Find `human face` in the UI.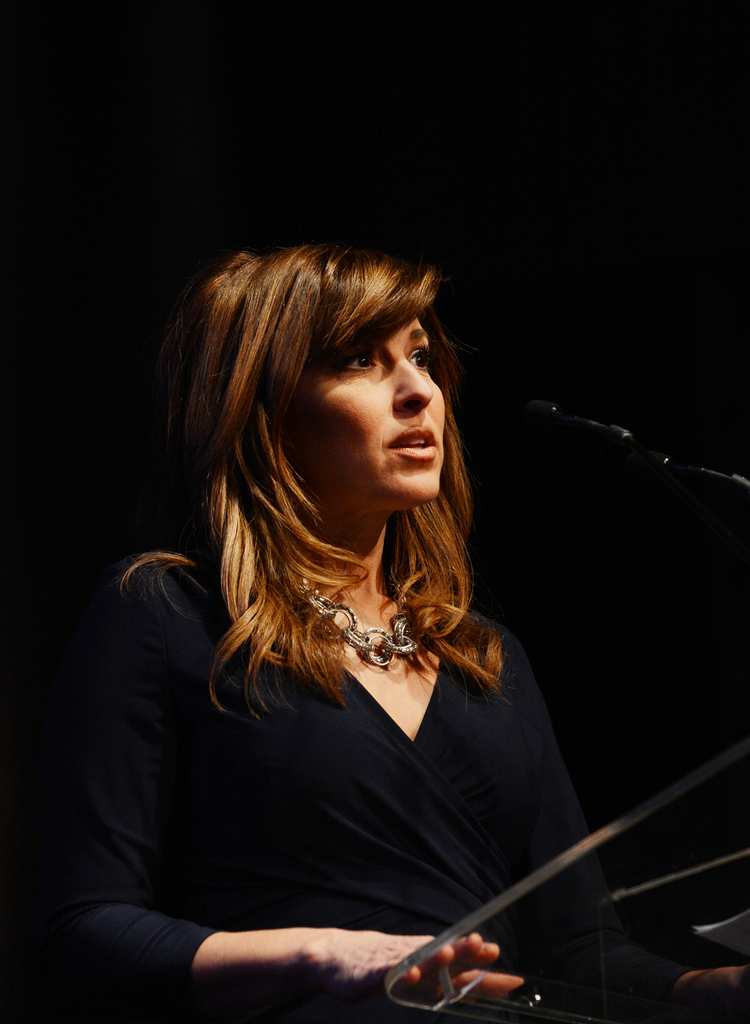
UI element at 285/323/443/500.
